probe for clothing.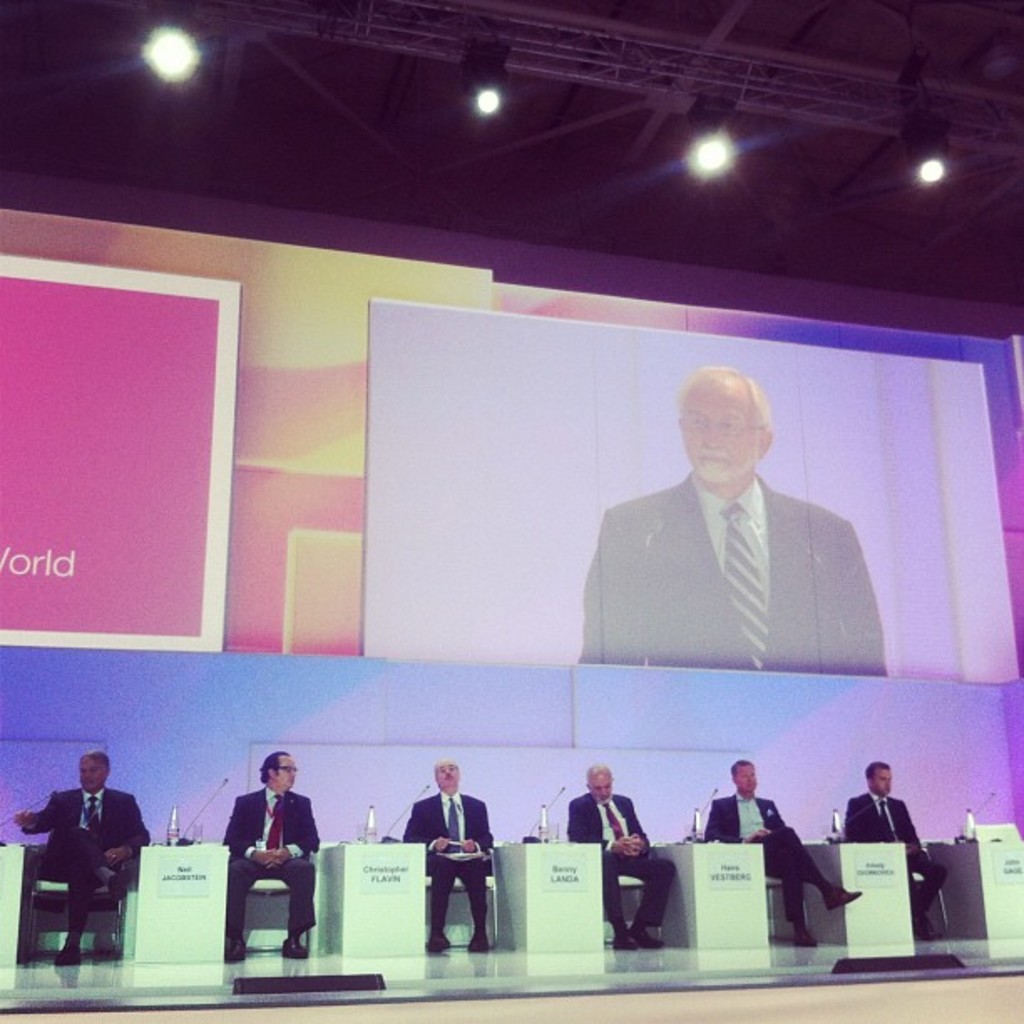
Probe result: (left=23, top=786, right=154, bottom=944).
